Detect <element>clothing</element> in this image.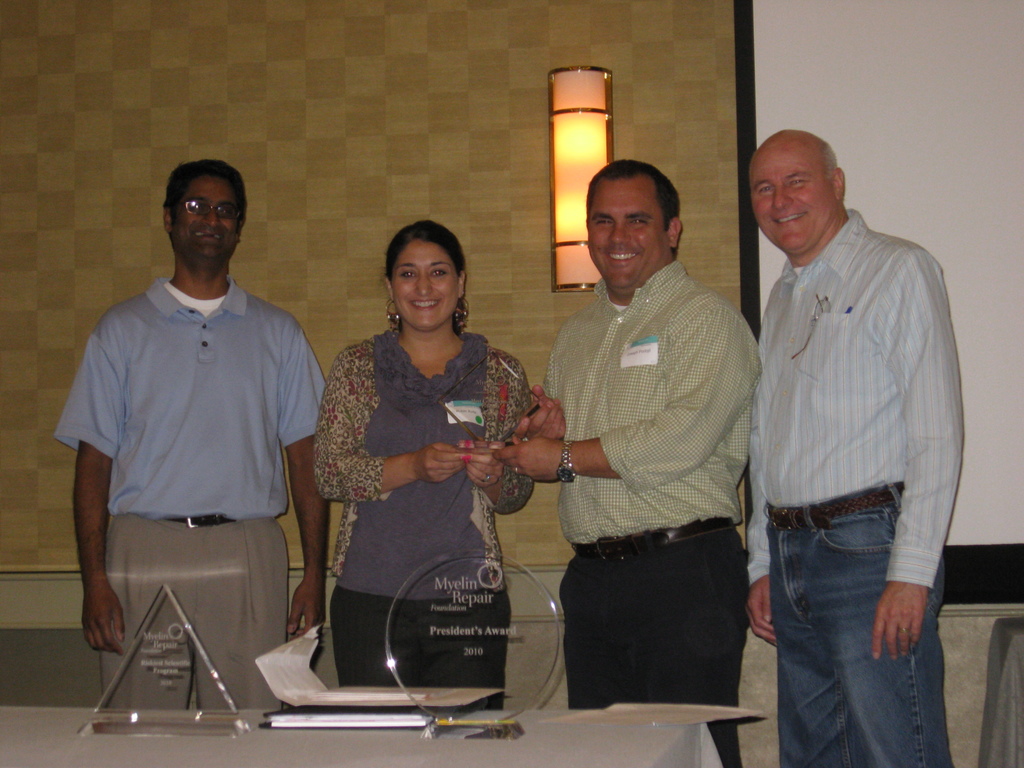
Detection: box(546, 261, 765, 767).
